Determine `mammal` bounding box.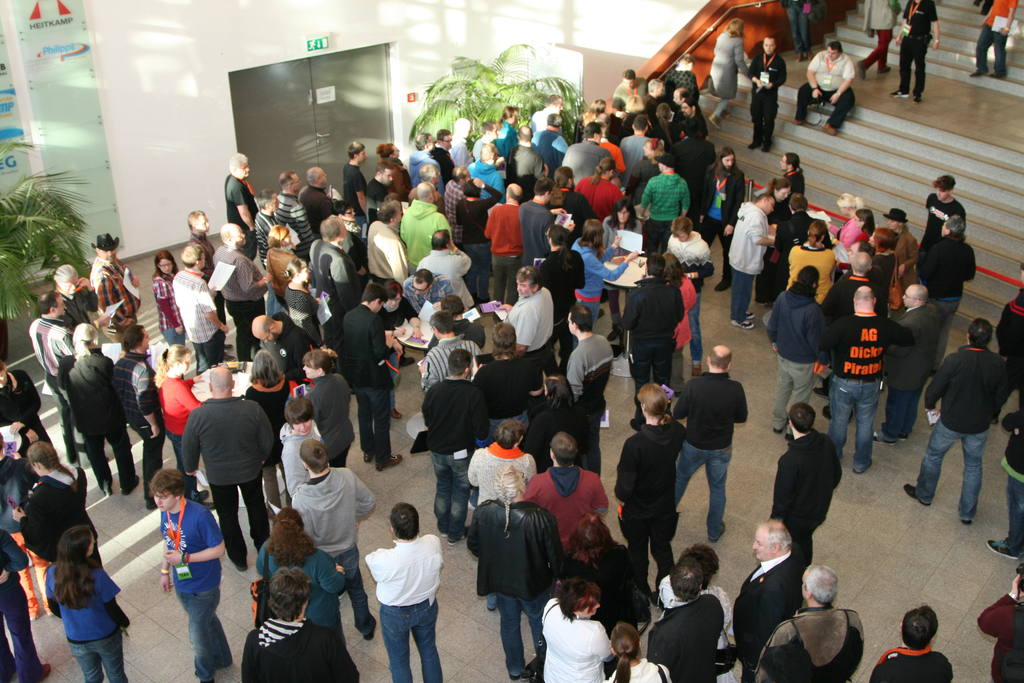
Determined: {"left": 308, "top": 213, "right": 360, "bottom": 296}.
